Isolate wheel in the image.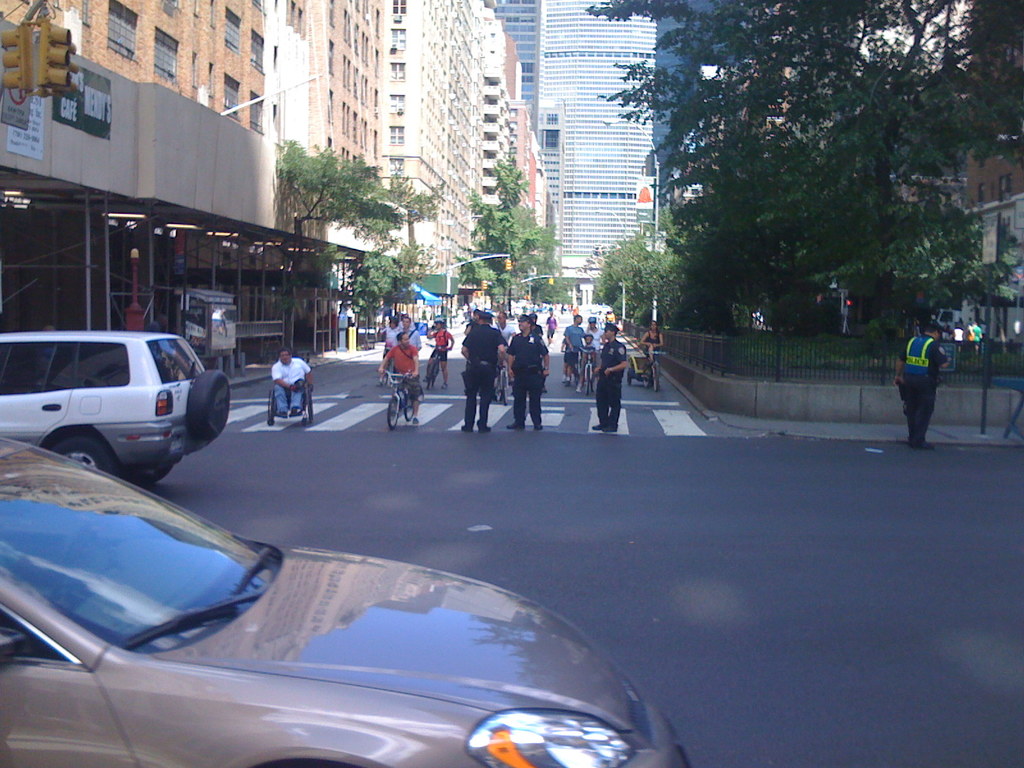
Isolated region: 187, 368, 229, 440.
